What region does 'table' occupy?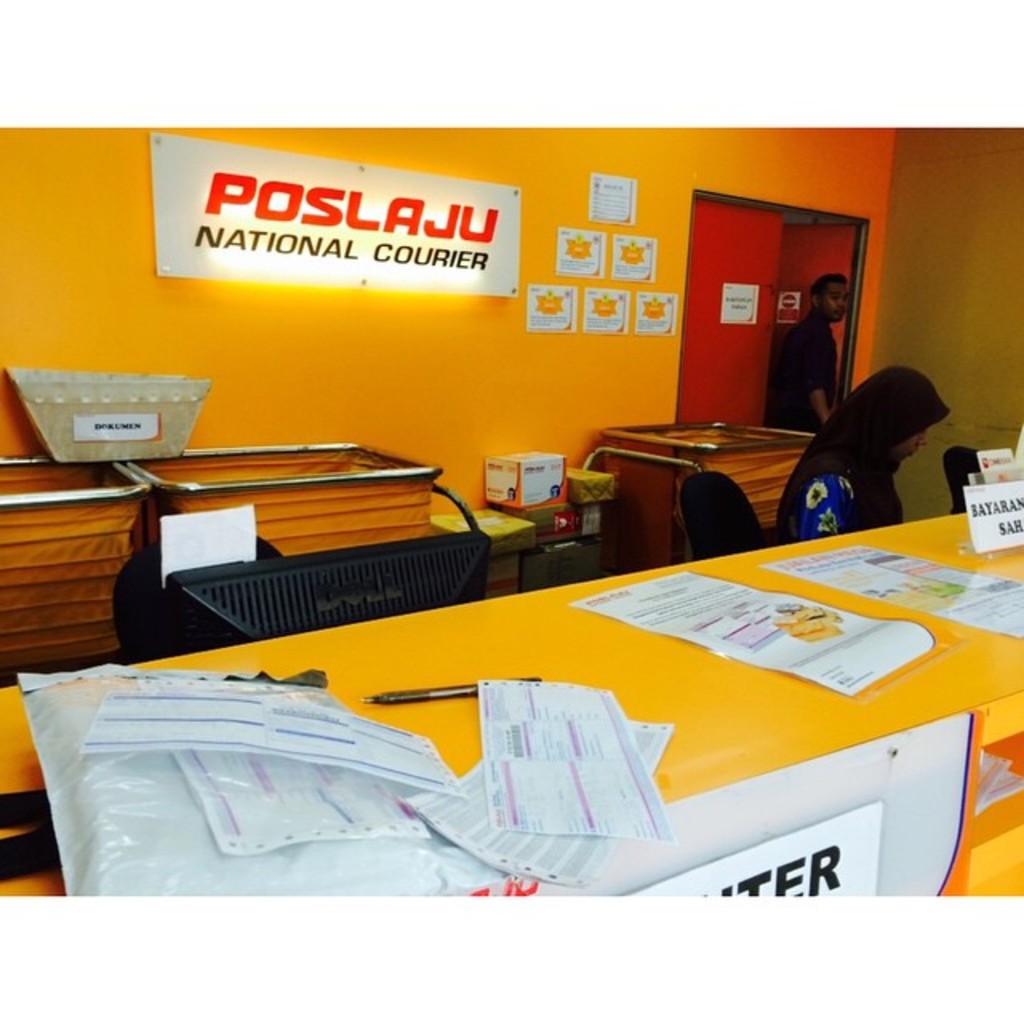
<region>560, 418, 862, 557</region>.
